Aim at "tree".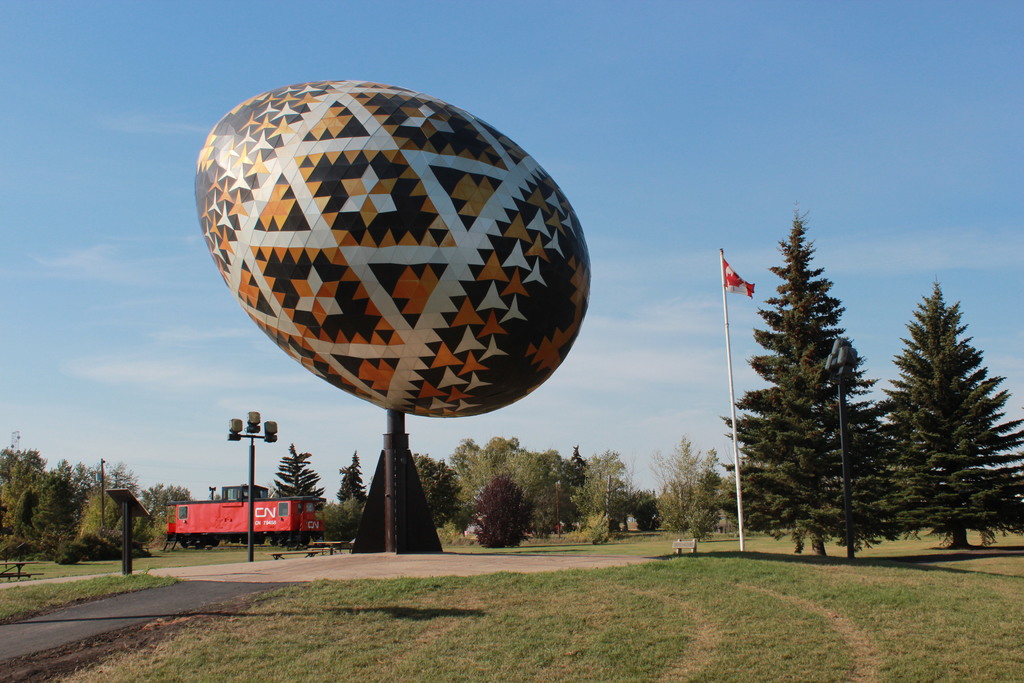
Aimed at [883,274,1002,554].
